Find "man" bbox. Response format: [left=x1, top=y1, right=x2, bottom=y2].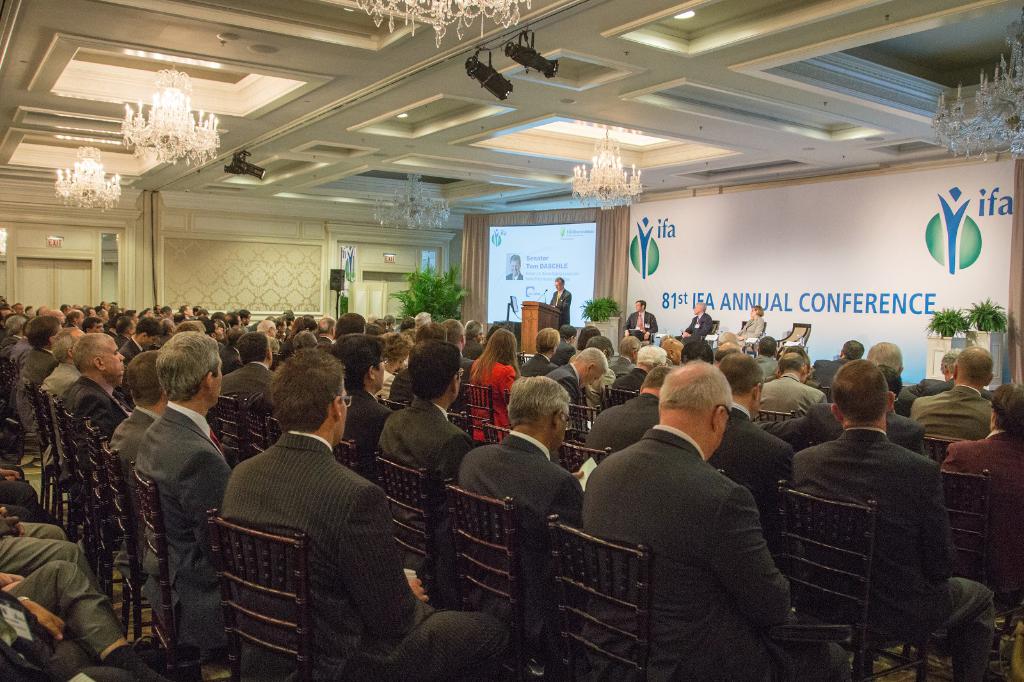
[left=449, top=375, right=577, bottom=652].
